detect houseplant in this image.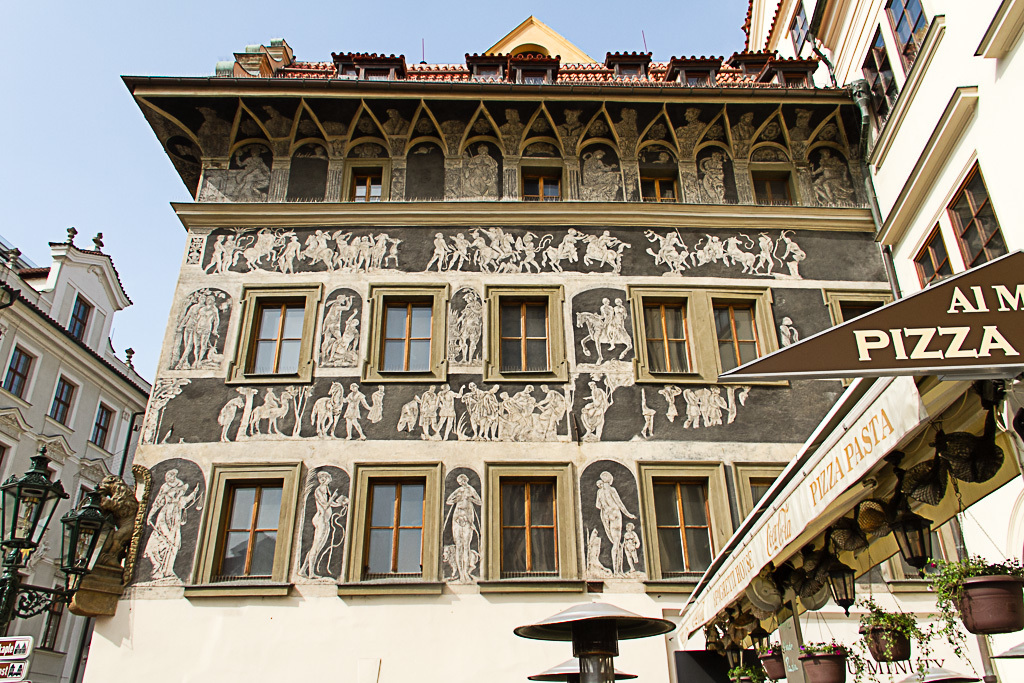
Detection: crop(792, 639, 867, 682).
